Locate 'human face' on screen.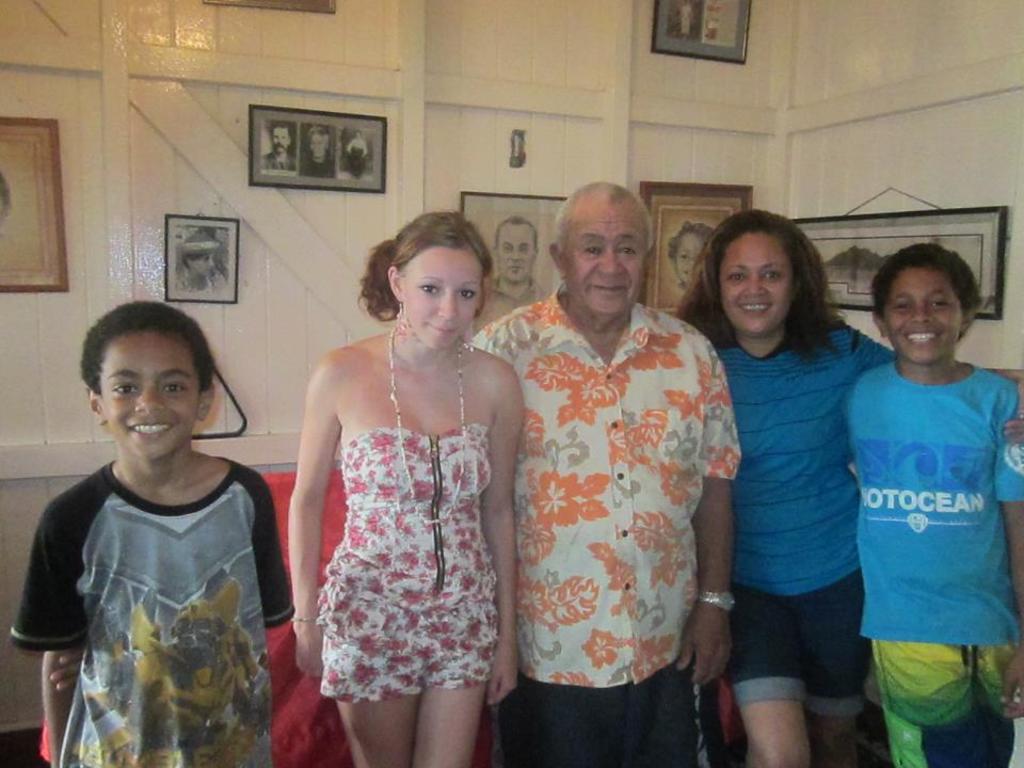
On screen at BBox(563, 205, 650, 314).
